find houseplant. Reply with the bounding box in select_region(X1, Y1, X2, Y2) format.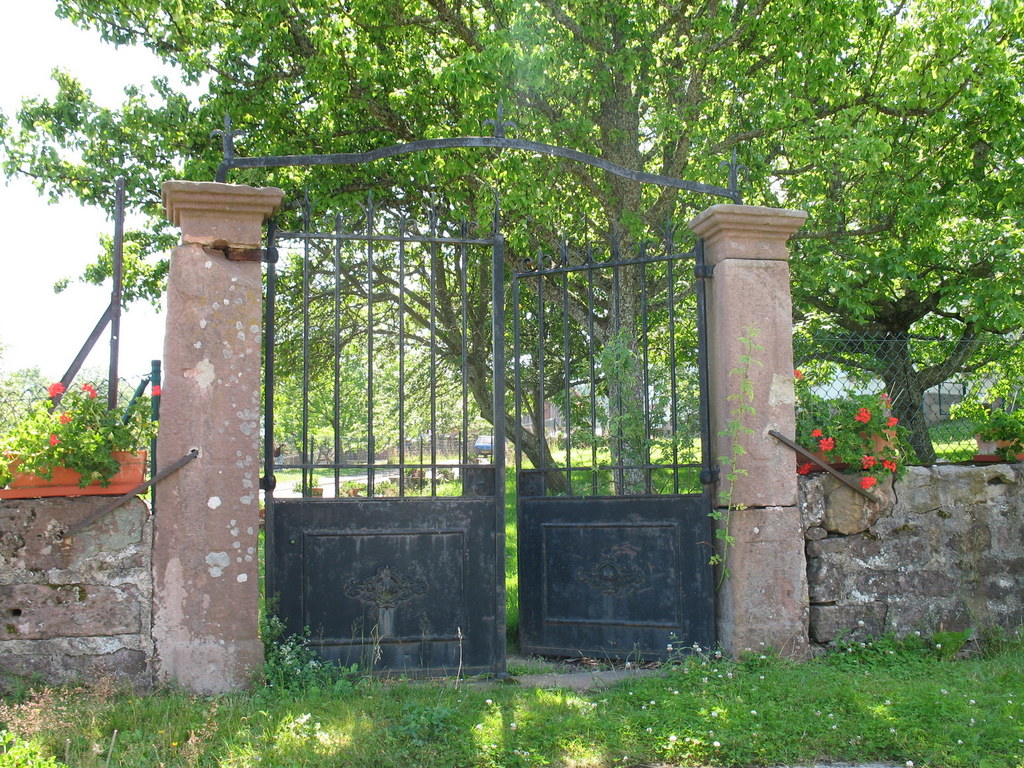
select_region(0, 381, 163, 502).
